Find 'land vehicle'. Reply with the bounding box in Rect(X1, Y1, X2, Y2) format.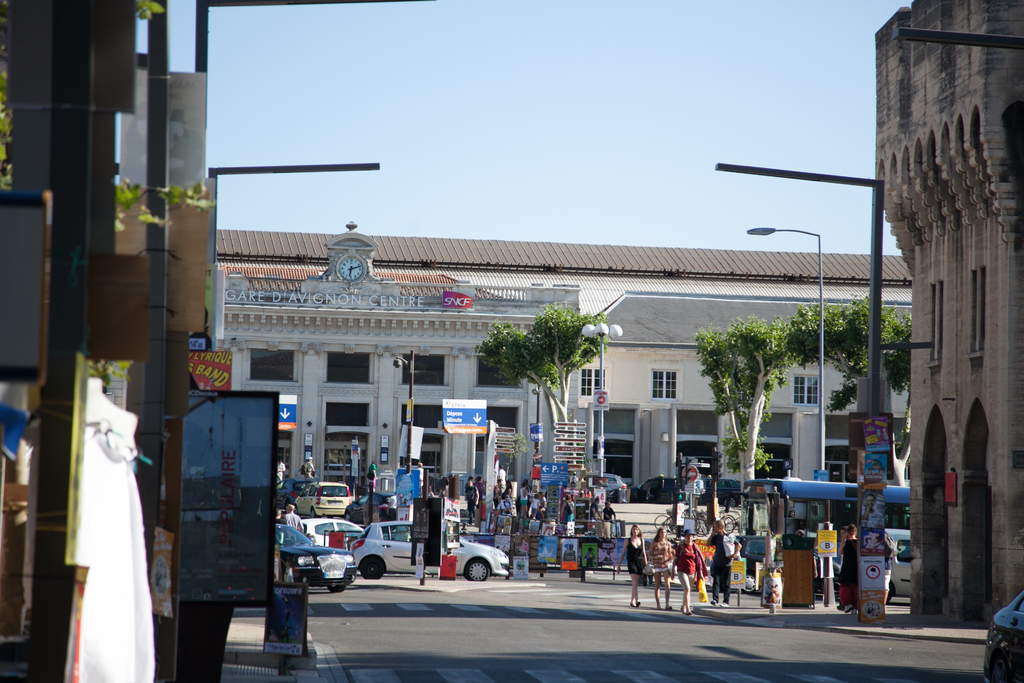
Rect(610, 473, 680, 502).
